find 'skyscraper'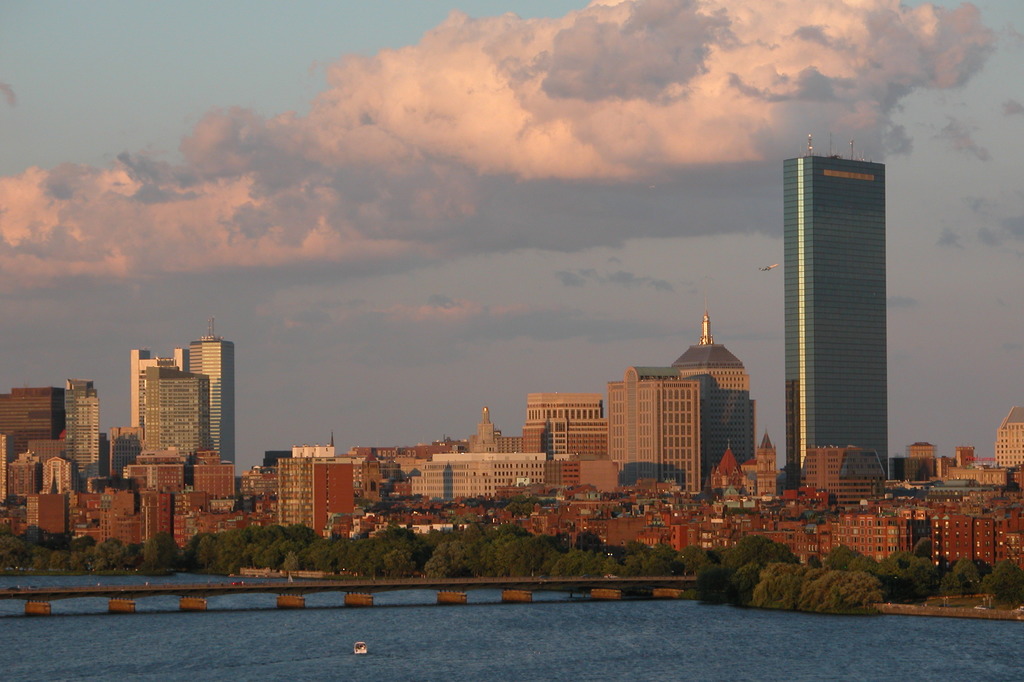
bbox=[521, 389, 605, 450]
